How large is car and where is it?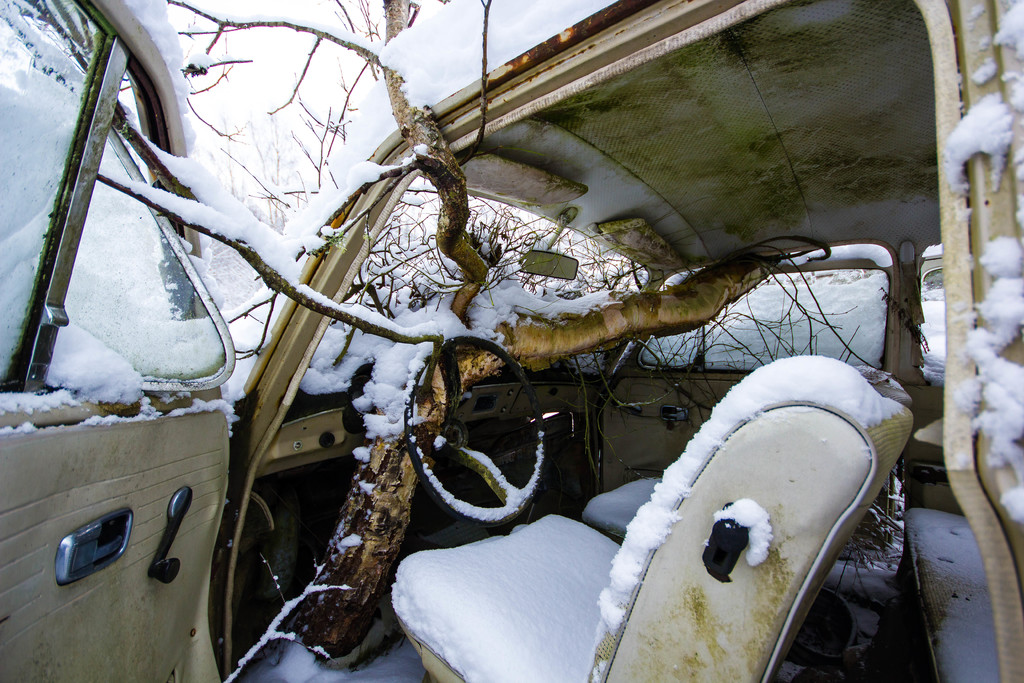
Bounding box: (x1=0, y1=0, x2=1023, y2=682).
